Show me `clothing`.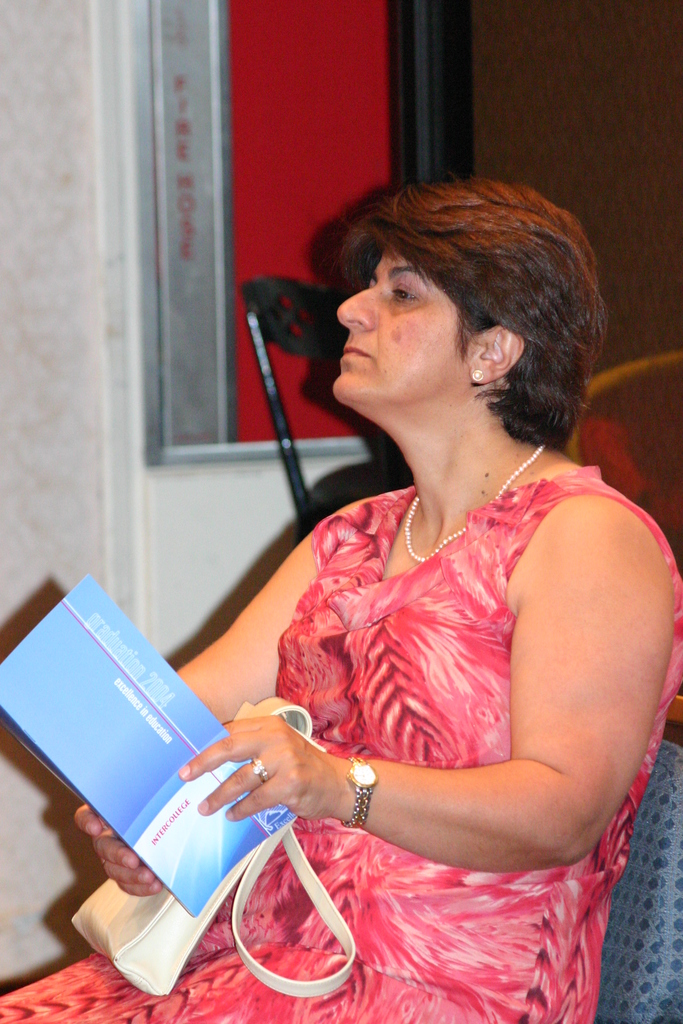
`clothing` is here: (0, 465, 682, 1023).
